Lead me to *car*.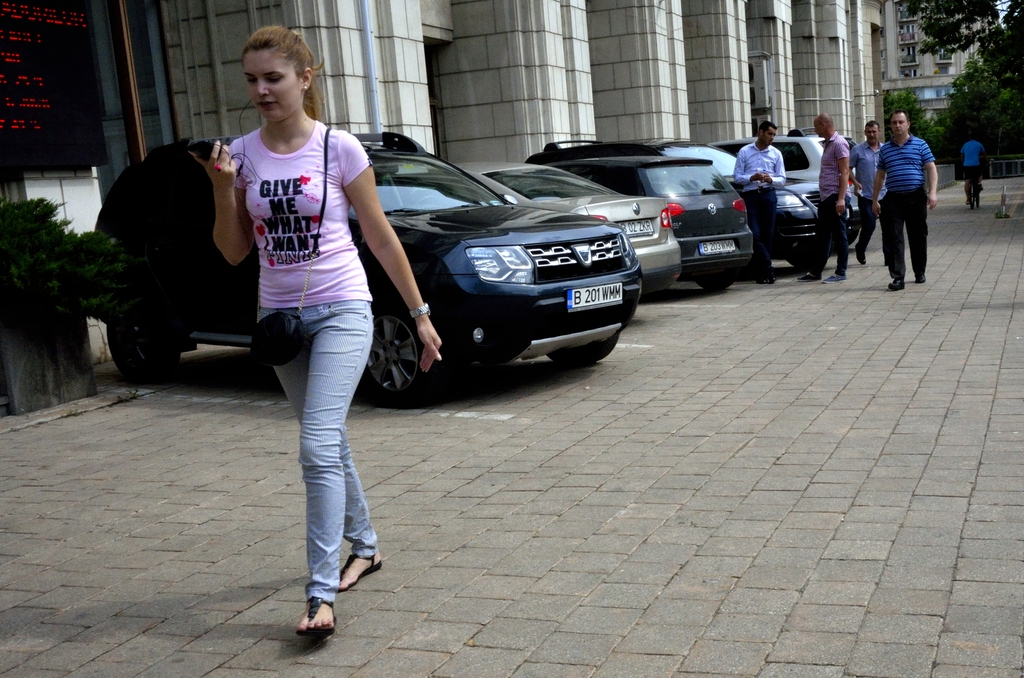
Lead to (left=541, top=136, right=756, bottom=290).
